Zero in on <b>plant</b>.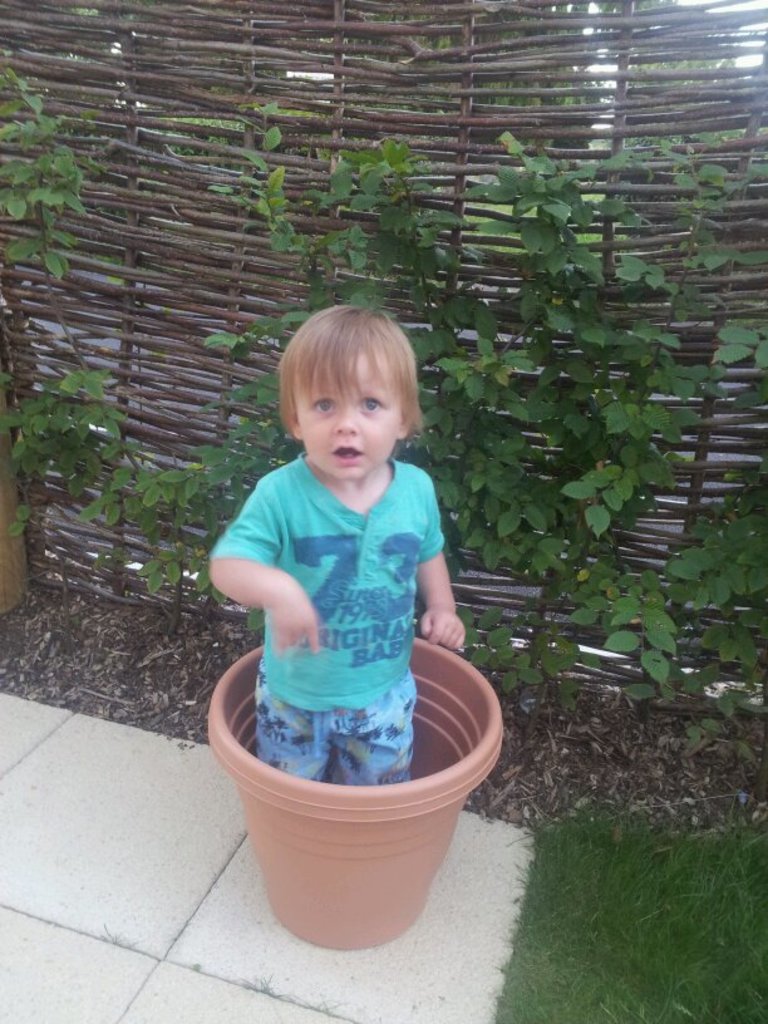
Zeroed in: l=0, t=48, r=177, b=517.
